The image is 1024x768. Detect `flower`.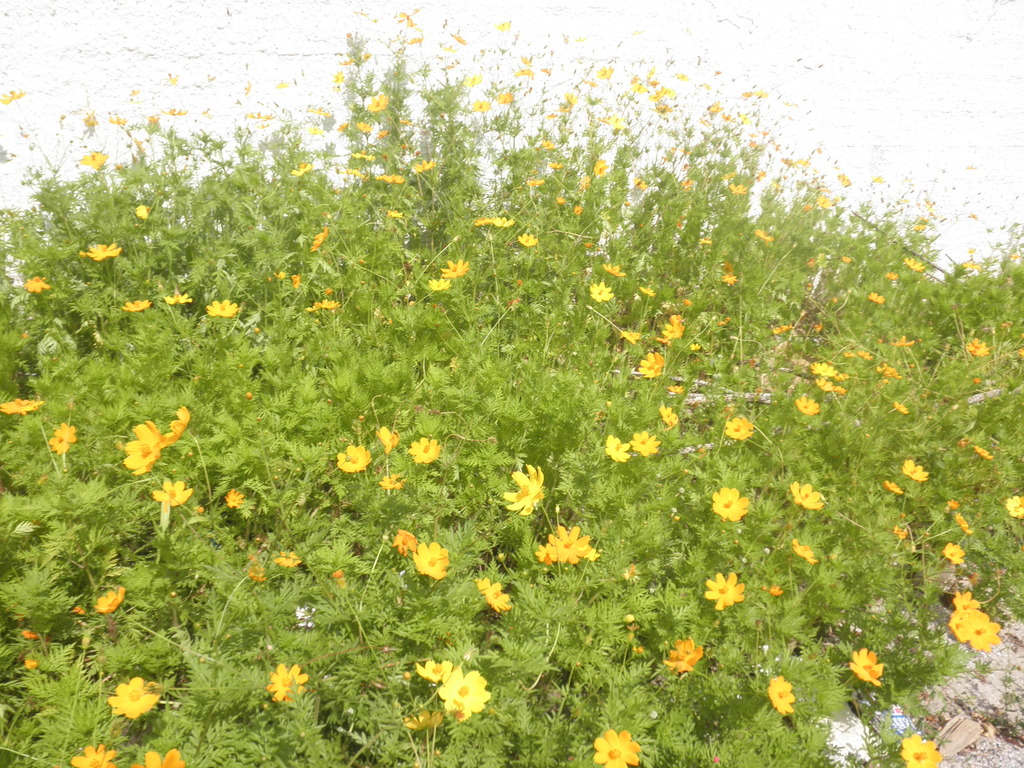
Detection: [x1=794, y1=535, x2=817, y2=563].
